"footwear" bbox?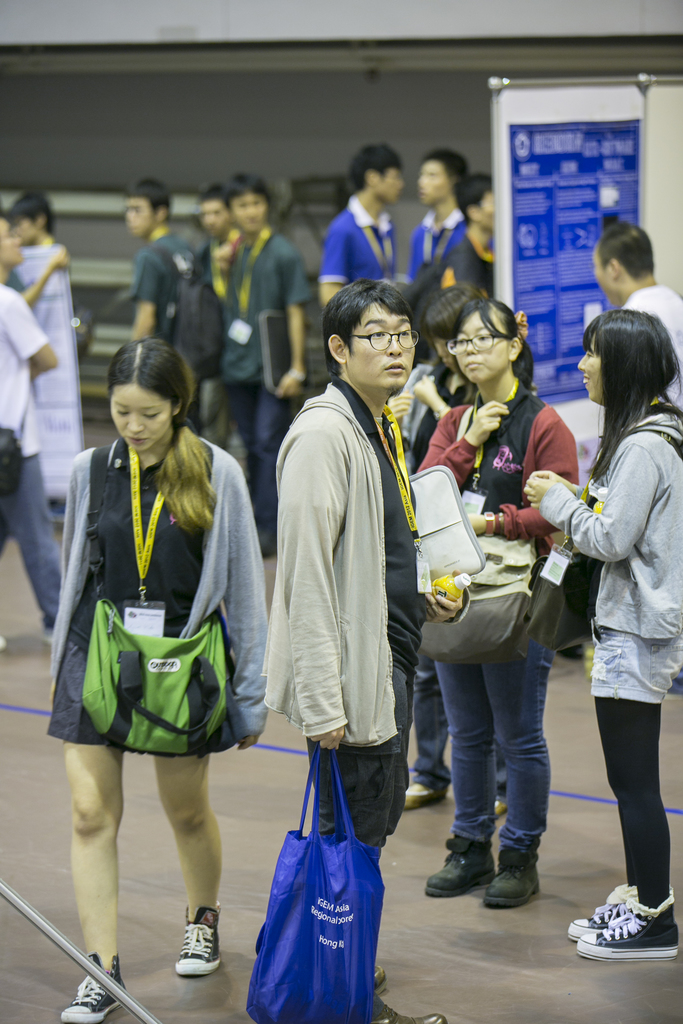
detection(585, 901, 675, 965)
